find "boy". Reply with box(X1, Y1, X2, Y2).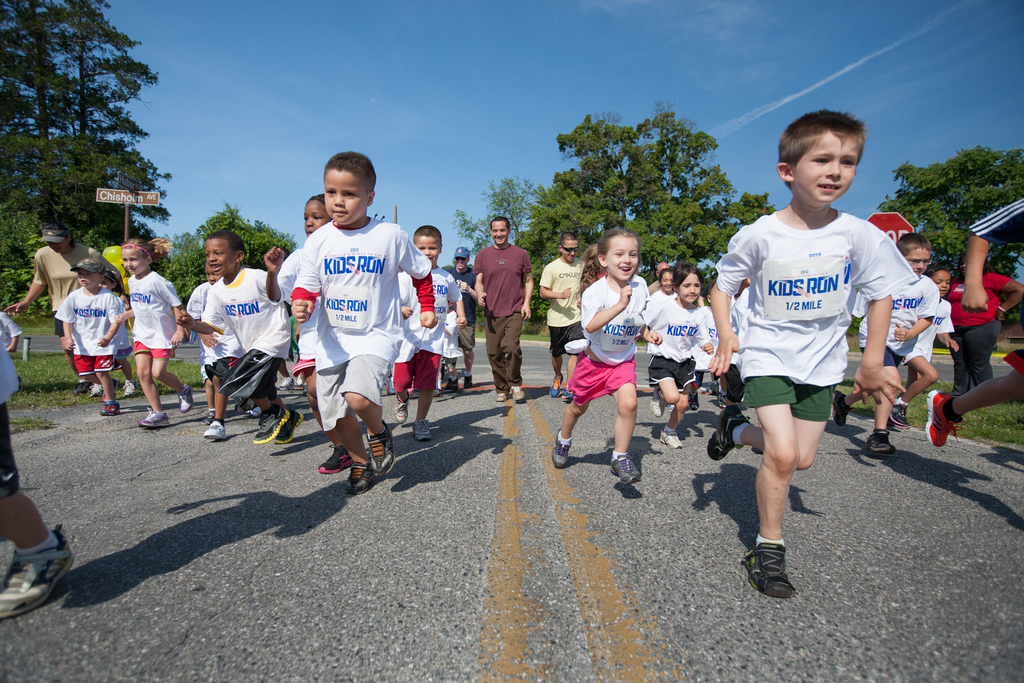
box(865, 268, 954, 430).
